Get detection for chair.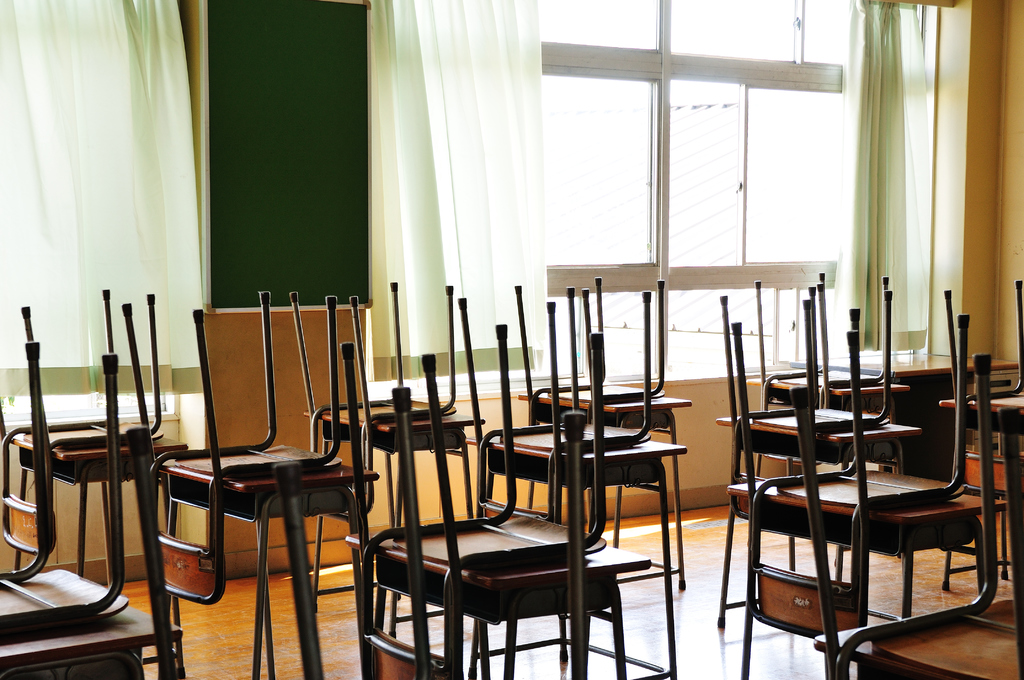
Detection: <bbox>746, 353, 1015, 679</bbox>.
